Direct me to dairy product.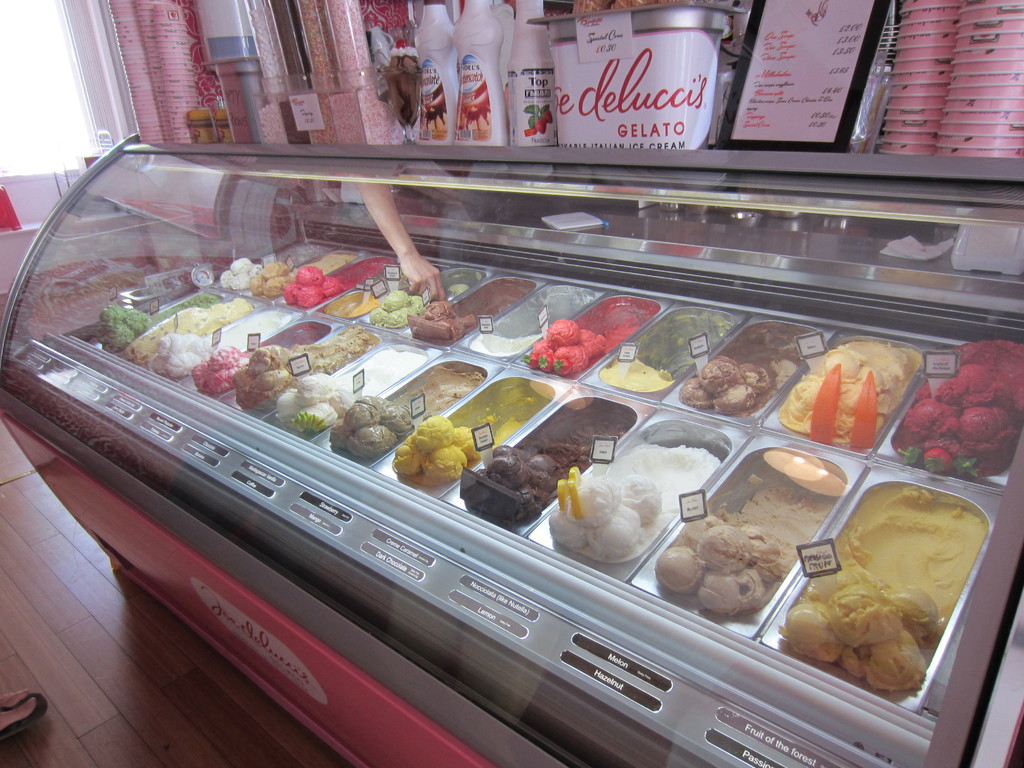
Direction: (x1=660, y1=488, x2=825, y2=609).
